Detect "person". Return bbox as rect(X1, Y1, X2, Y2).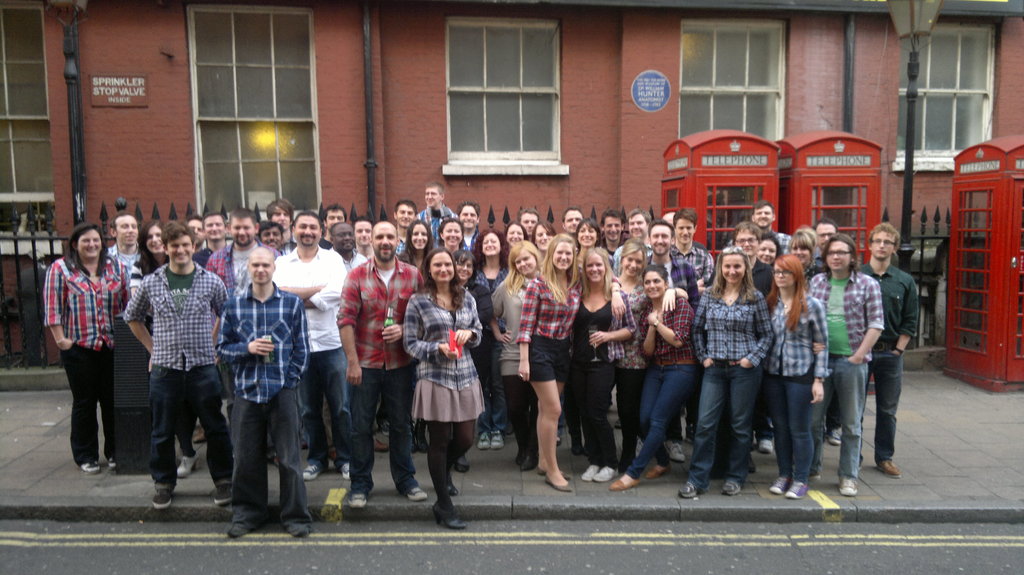
rect(179, 206, 232, 480).
